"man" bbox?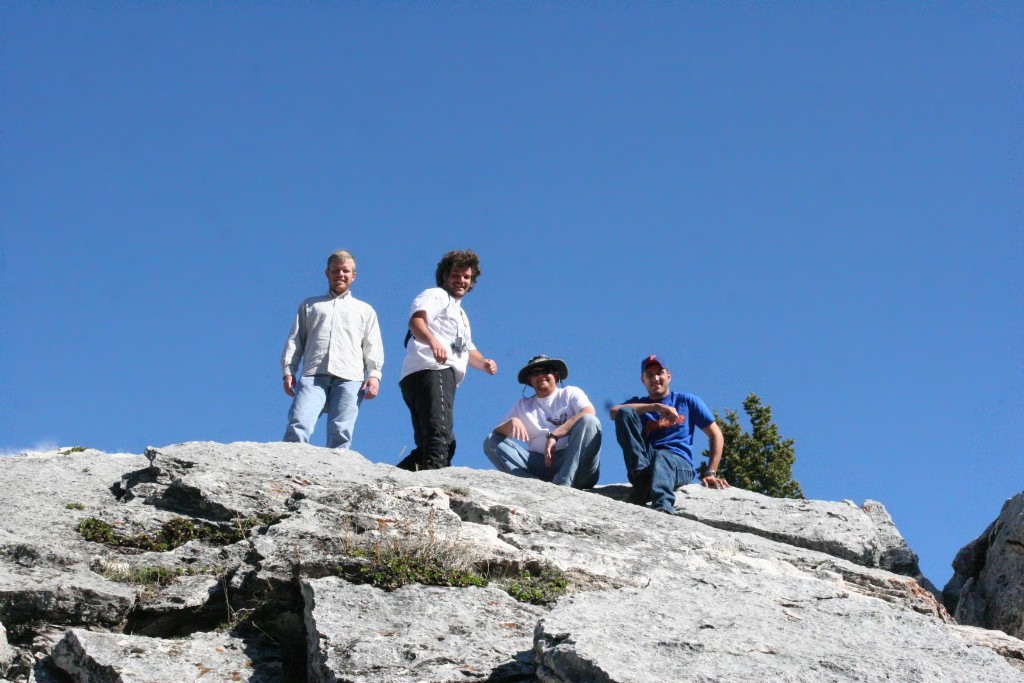
region(478, 352, 601, 491)
